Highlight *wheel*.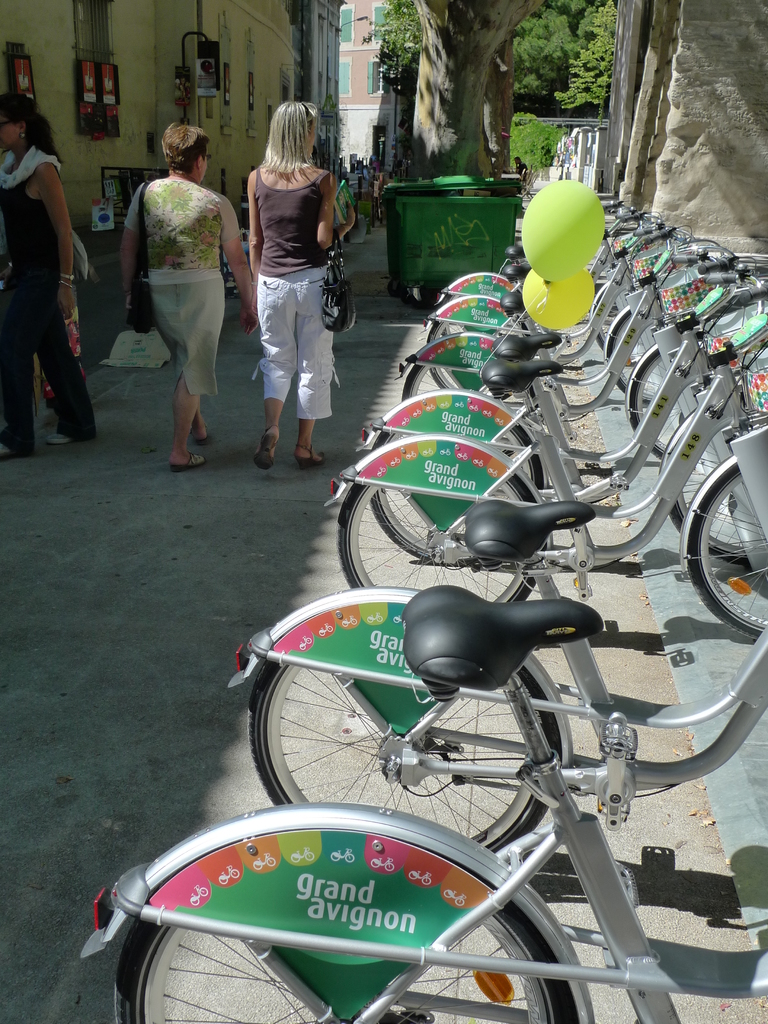
Highlighted region: 371:199:375:227.
